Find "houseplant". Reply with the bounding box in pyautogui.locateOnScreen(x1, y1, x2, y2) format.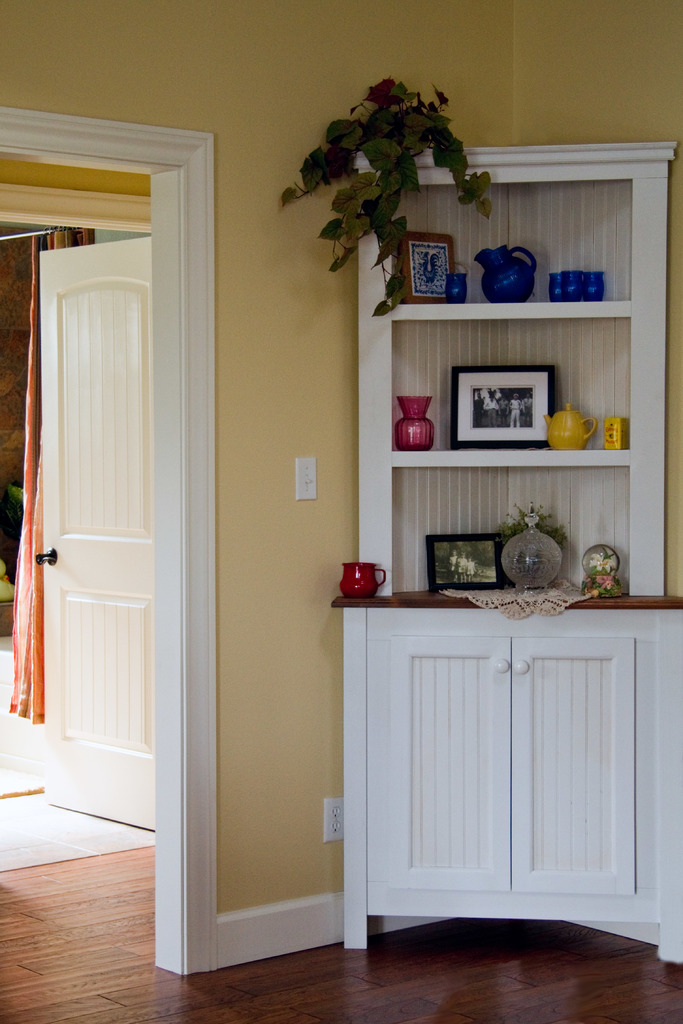
pyautogui.locateOnScreen(274, 70, 509, 317).
